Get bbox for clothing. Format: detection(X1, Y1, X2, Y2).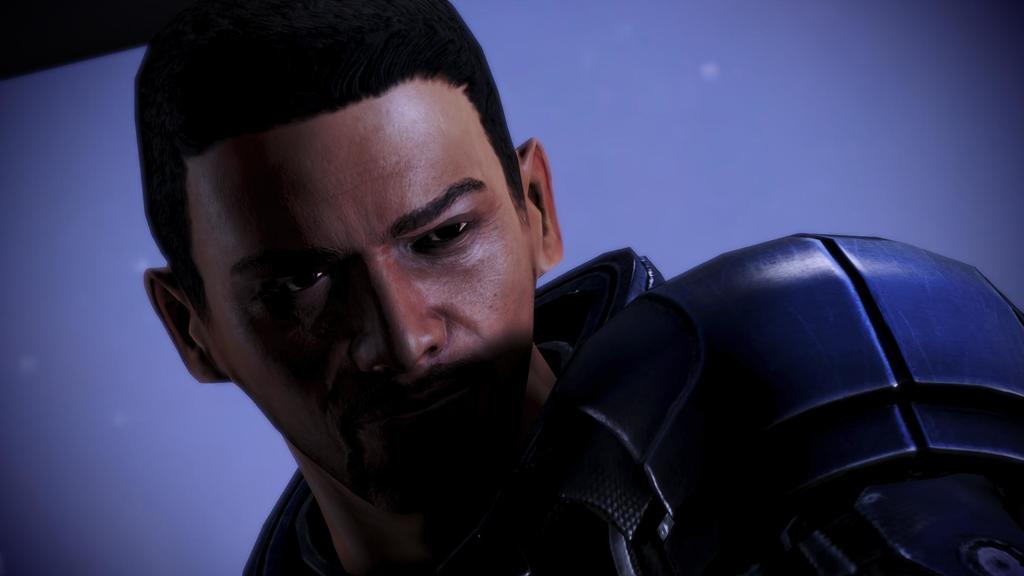
detection(218, 247, 1023, 575).
